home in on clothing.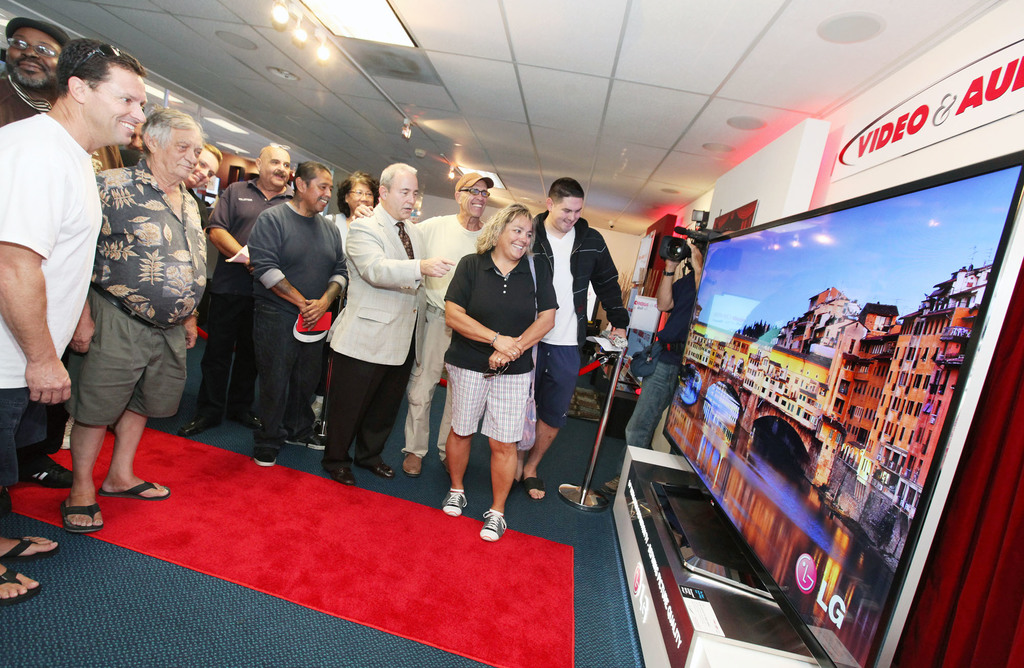
Homed in at <box>49,101,204,469</box>.
